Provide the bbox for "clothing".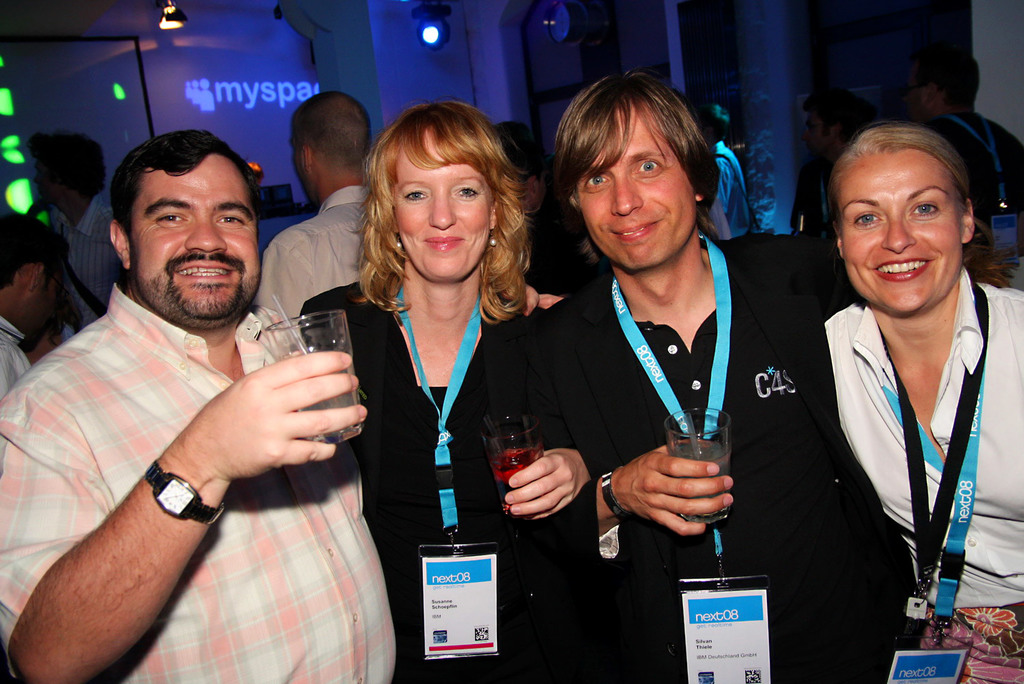
[left=0, top=319, right=30, bottom=399].
